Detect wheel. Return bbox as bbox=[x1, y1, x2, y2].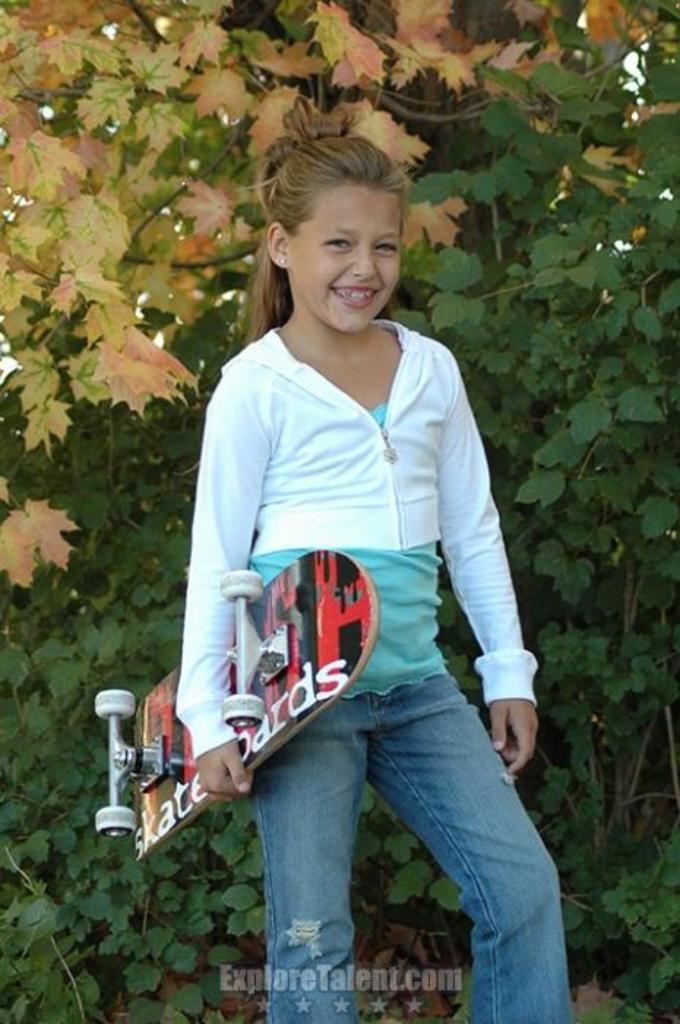
bbox=[94, 689, 136, 718].
